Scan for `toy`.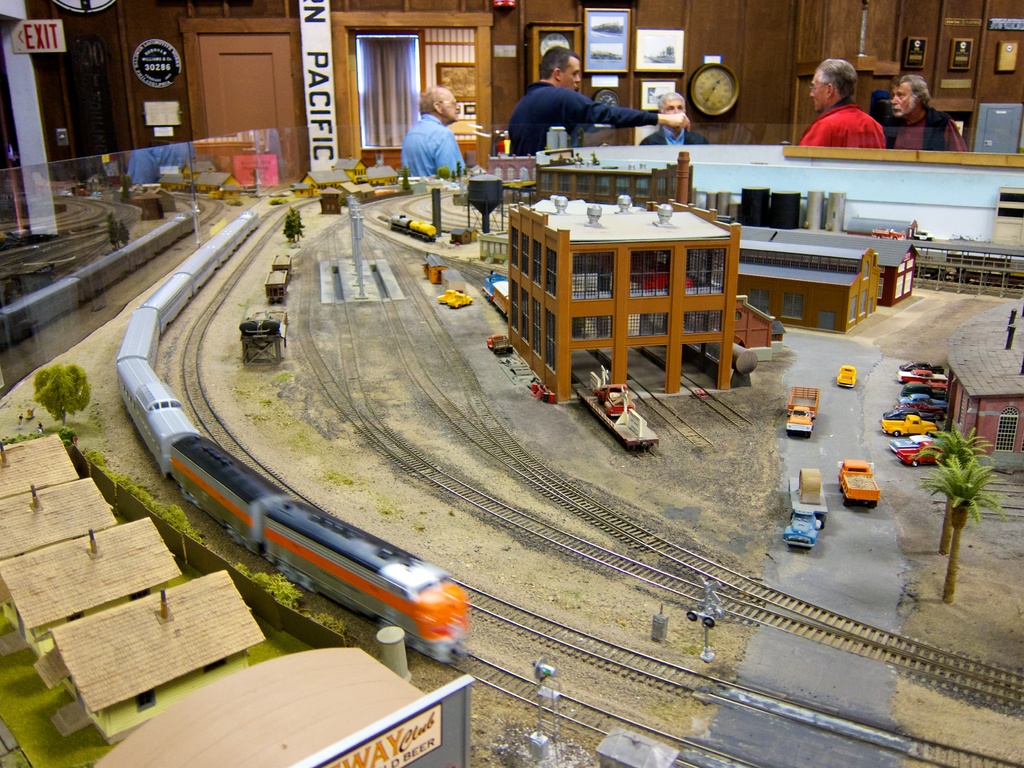
Scan result: 778 507 822 553.
